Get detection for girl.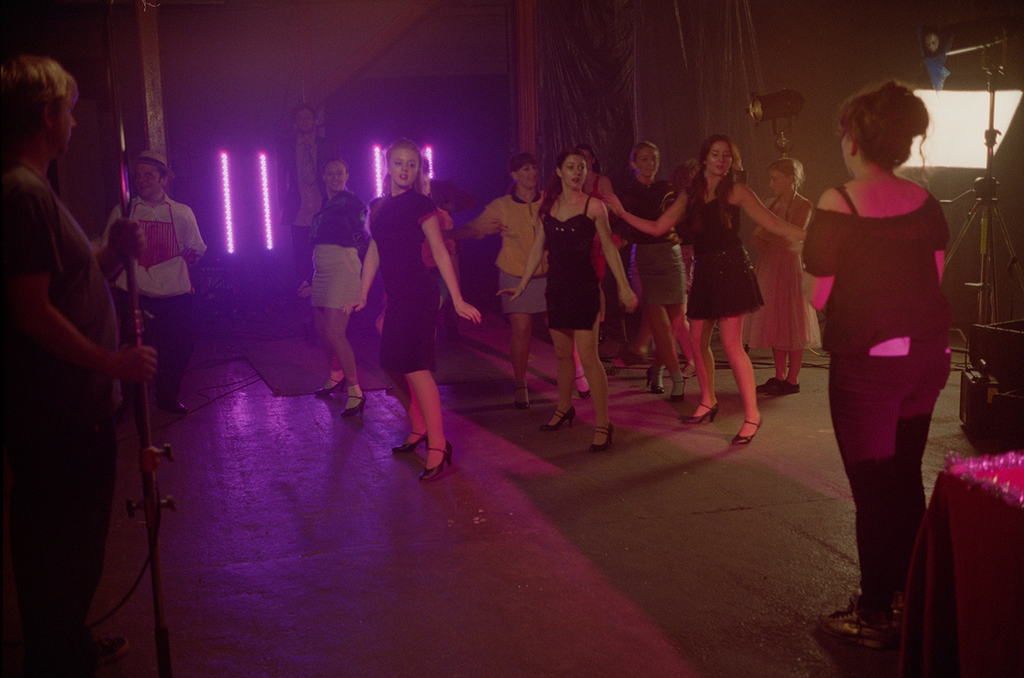
Detection: l=340, t=145, r=481, b=477.
